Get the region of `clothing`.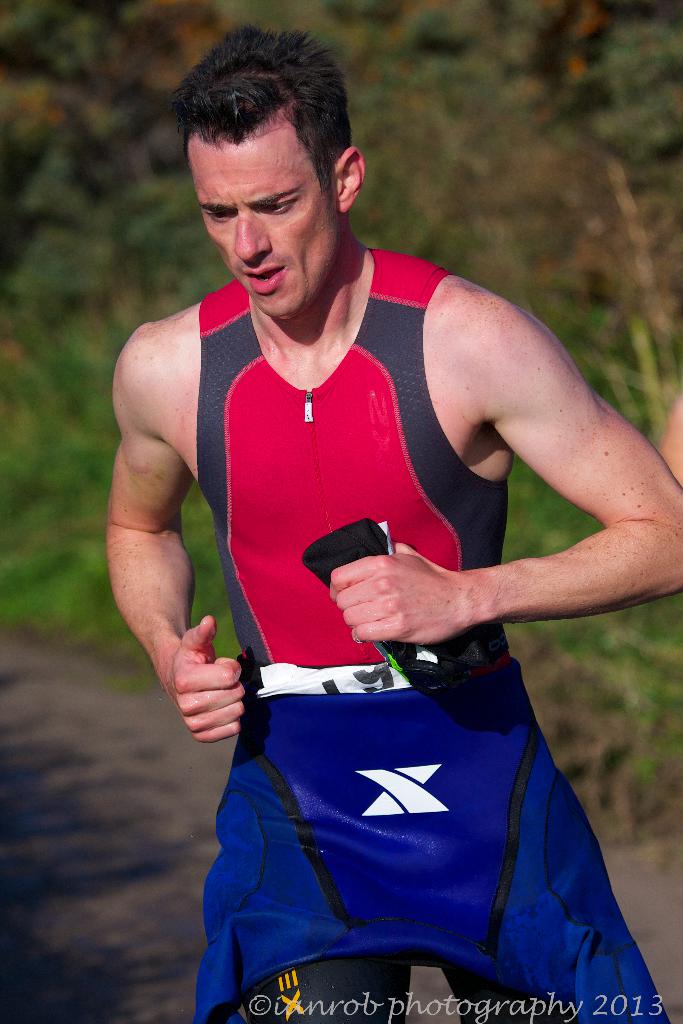
region(189, 244, 671, 1023).
